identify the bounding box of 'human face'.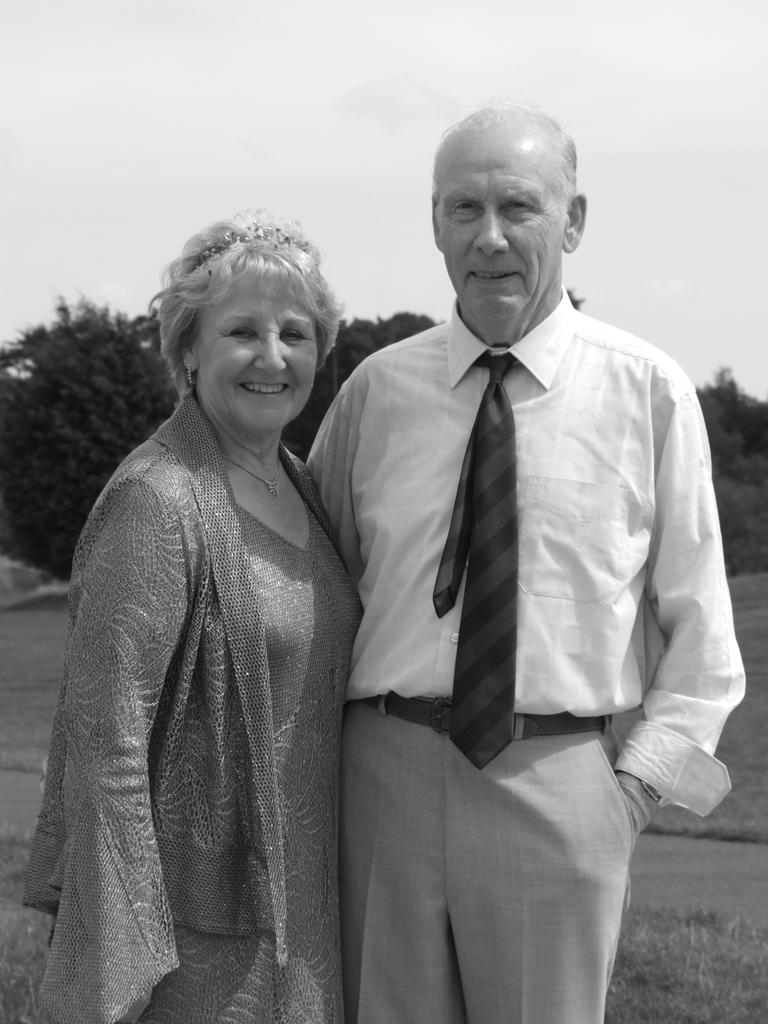
[195, 270, 317, 433].
